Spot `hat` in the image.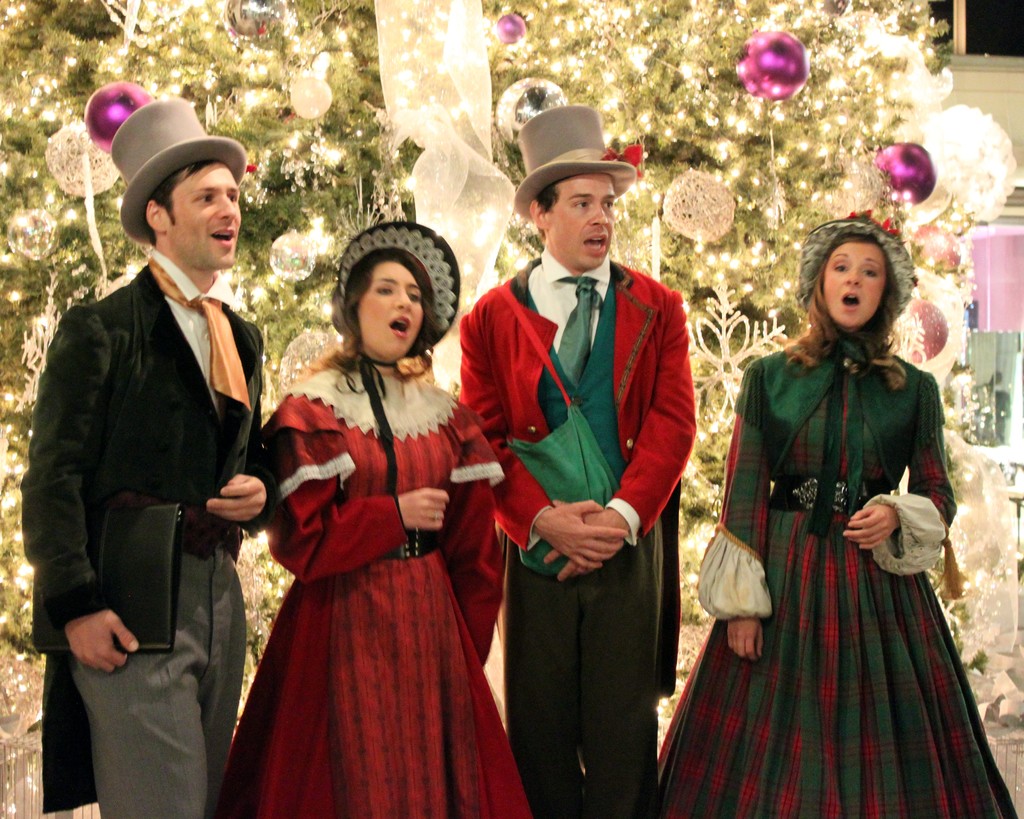
`hat` found at bbox=[793, 212, 914, 322].
